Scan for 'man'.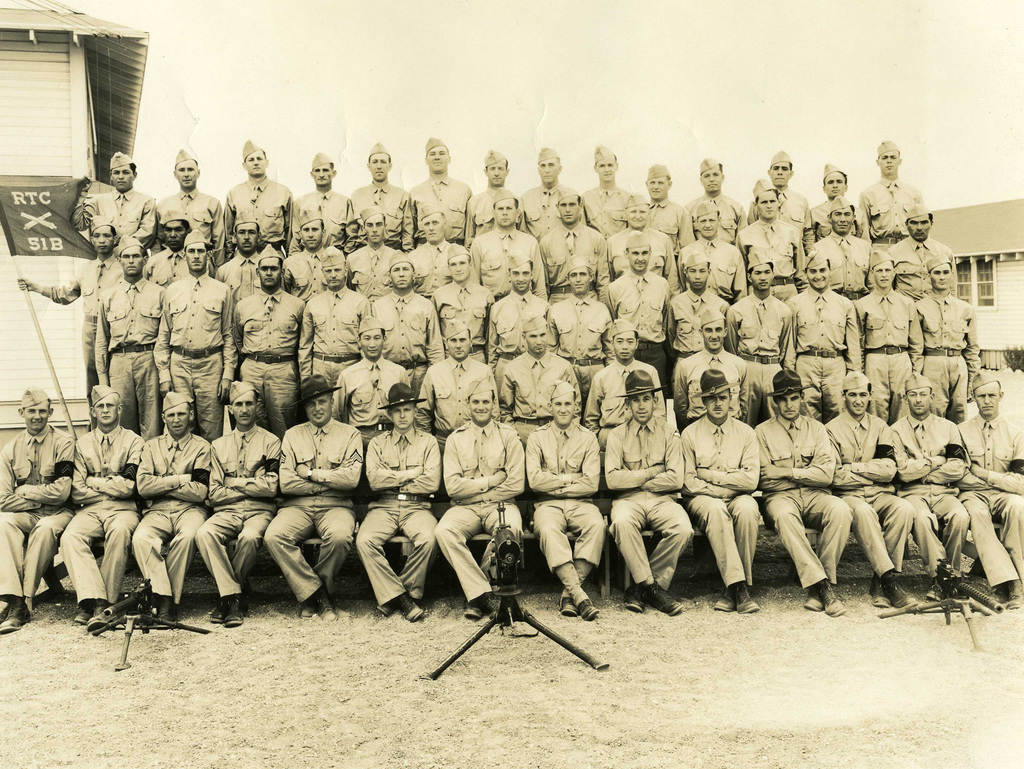
Scan result: [788,256,862,415].
